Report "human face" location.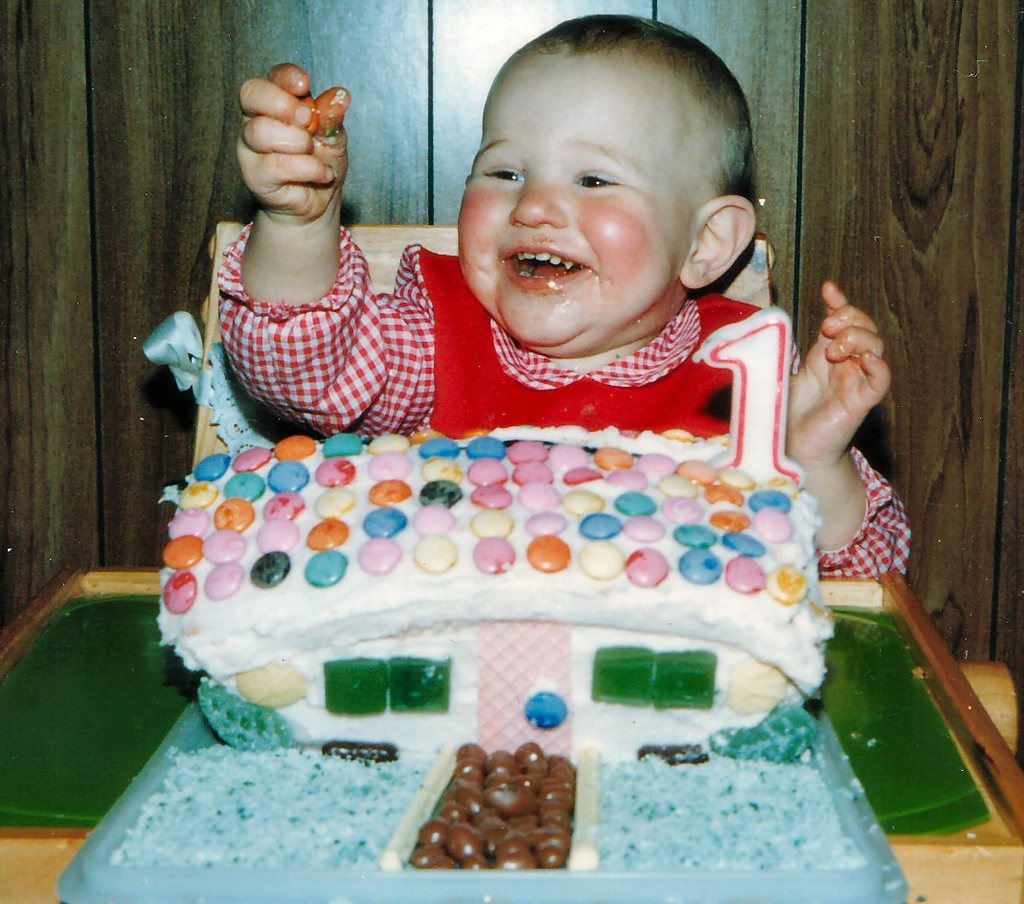
Report: detection(452, 50, 702, 346).
